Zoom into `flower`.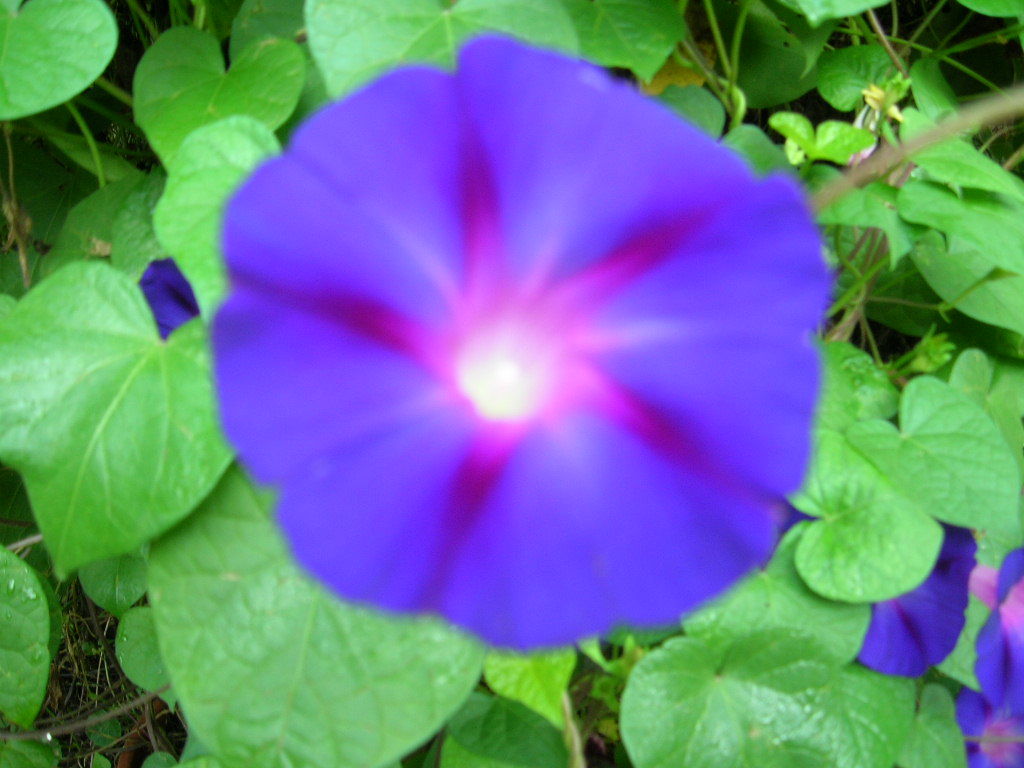
Zoom target: <box>176,27,846,675</box>.
